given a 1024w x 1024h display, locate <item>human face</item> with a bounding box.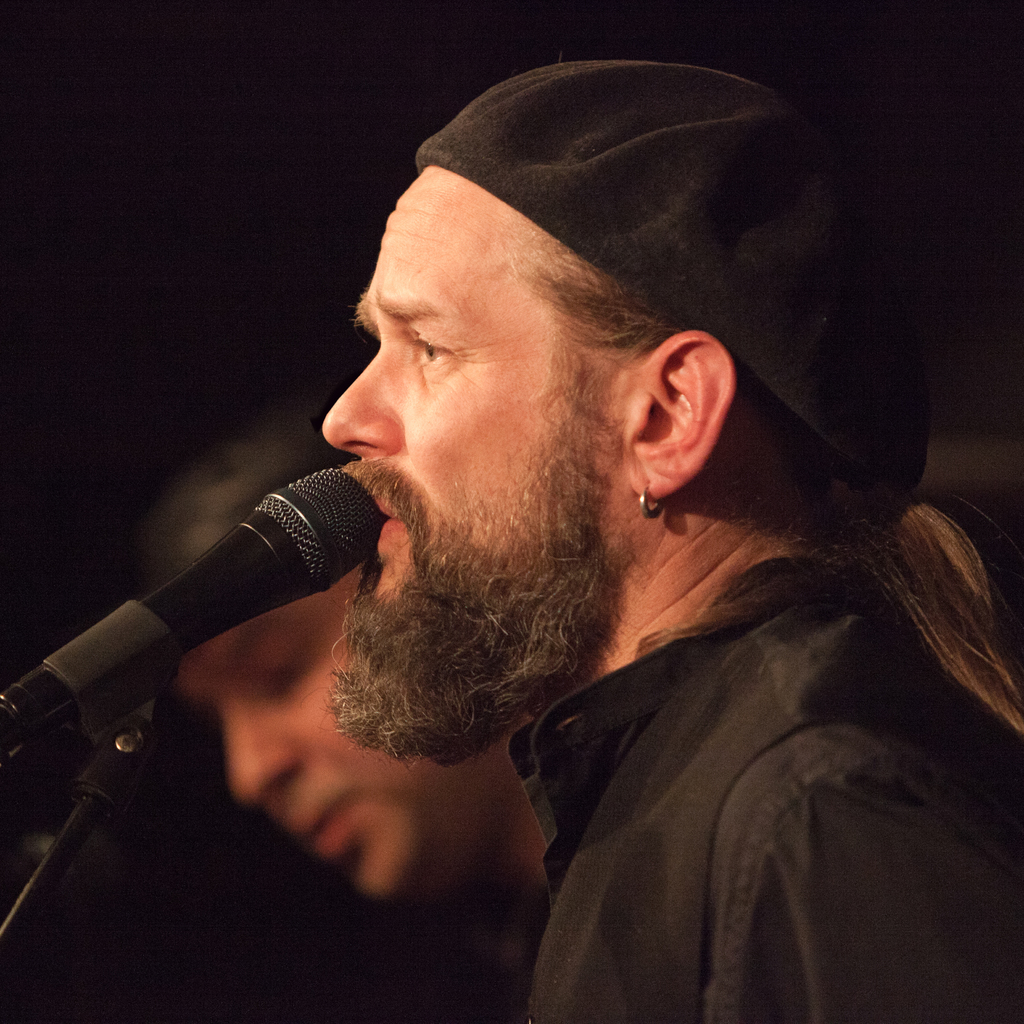
Located: region(322, 166, 634, 608).
